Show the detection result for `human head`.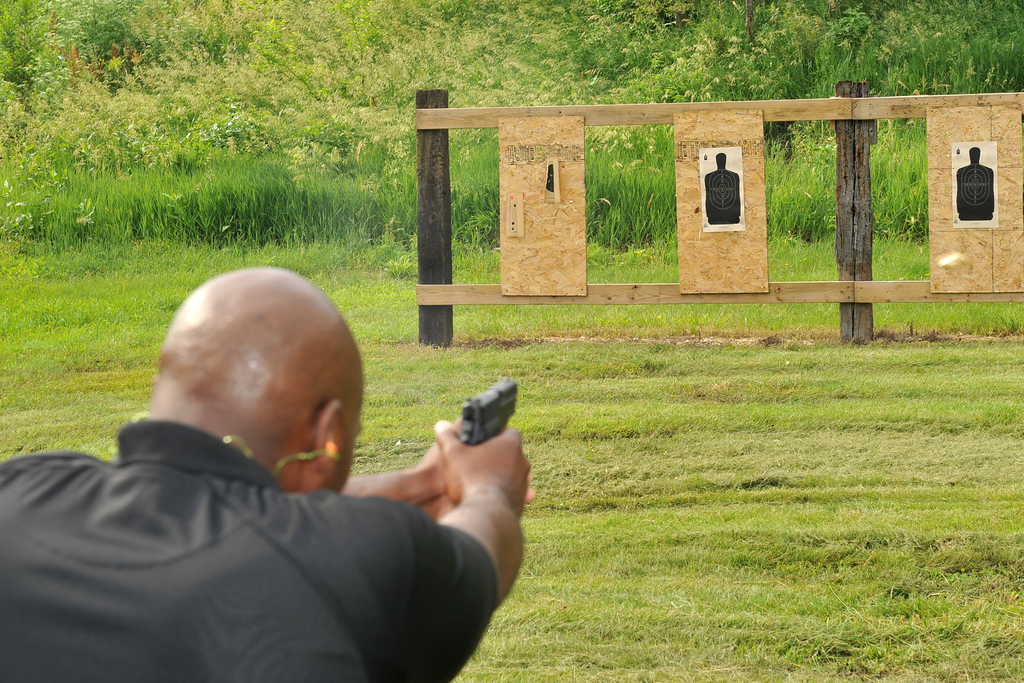
bbox=(716, 148, 729, 173).
